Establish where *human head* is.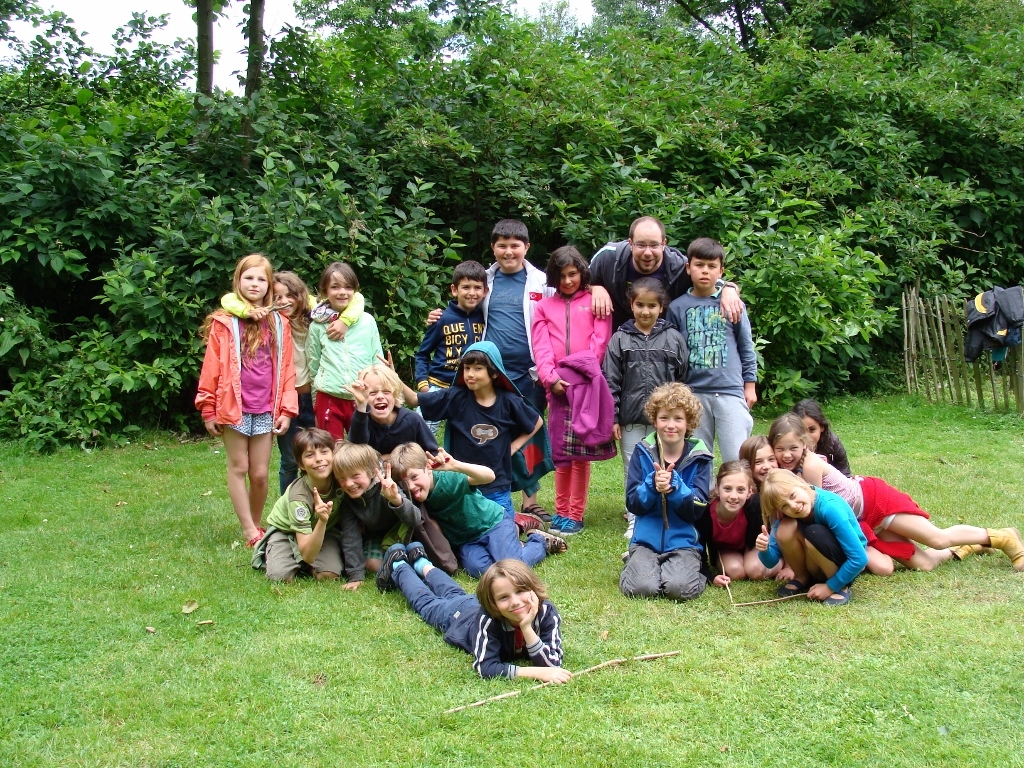
Established at [483,217,540,276].
